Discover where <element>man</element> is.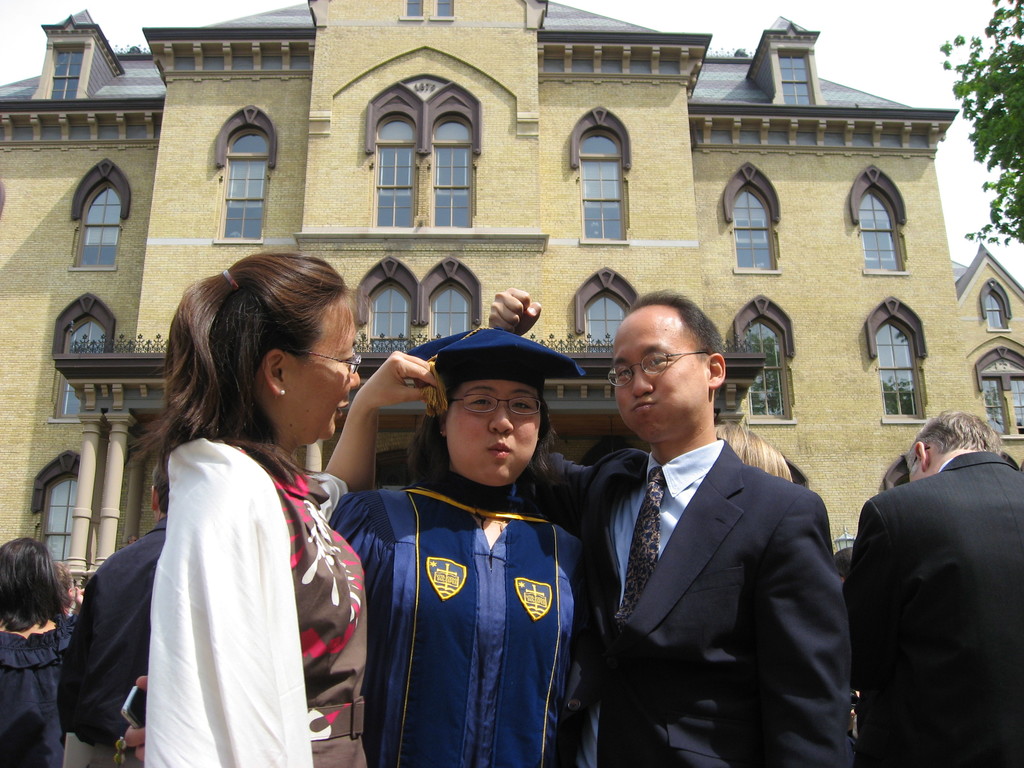
Discovered at {"left": 60, "top": 466, "right": 165, "bottom": 767}.
